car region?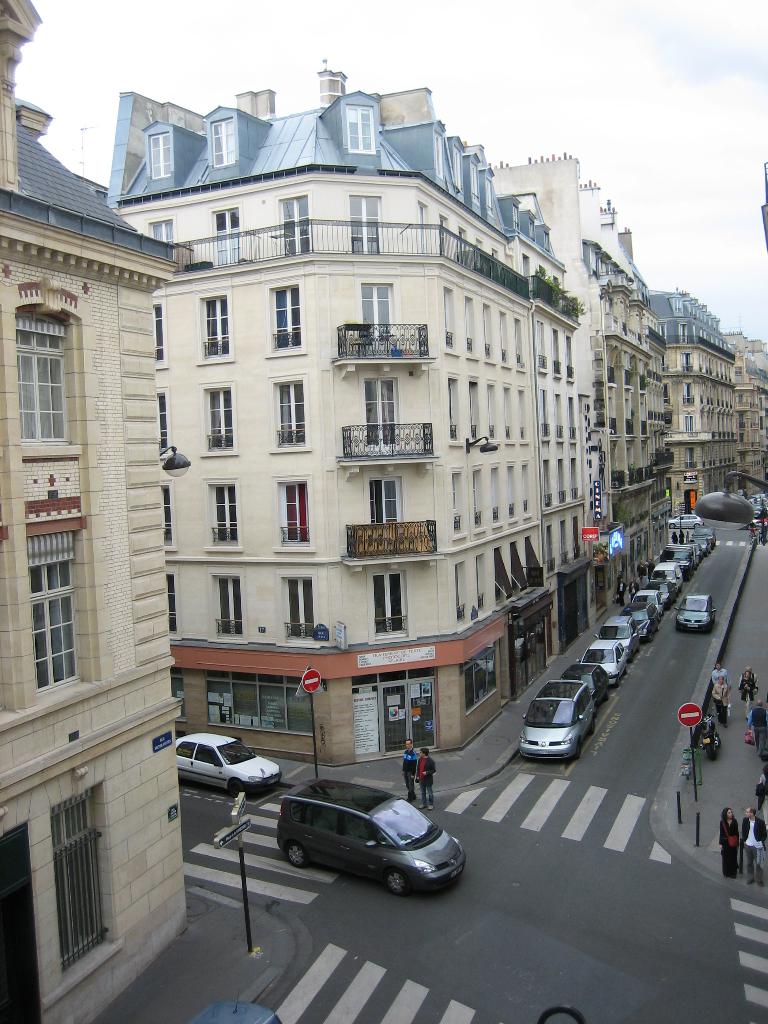
crop(682, 588, 710, 634)
